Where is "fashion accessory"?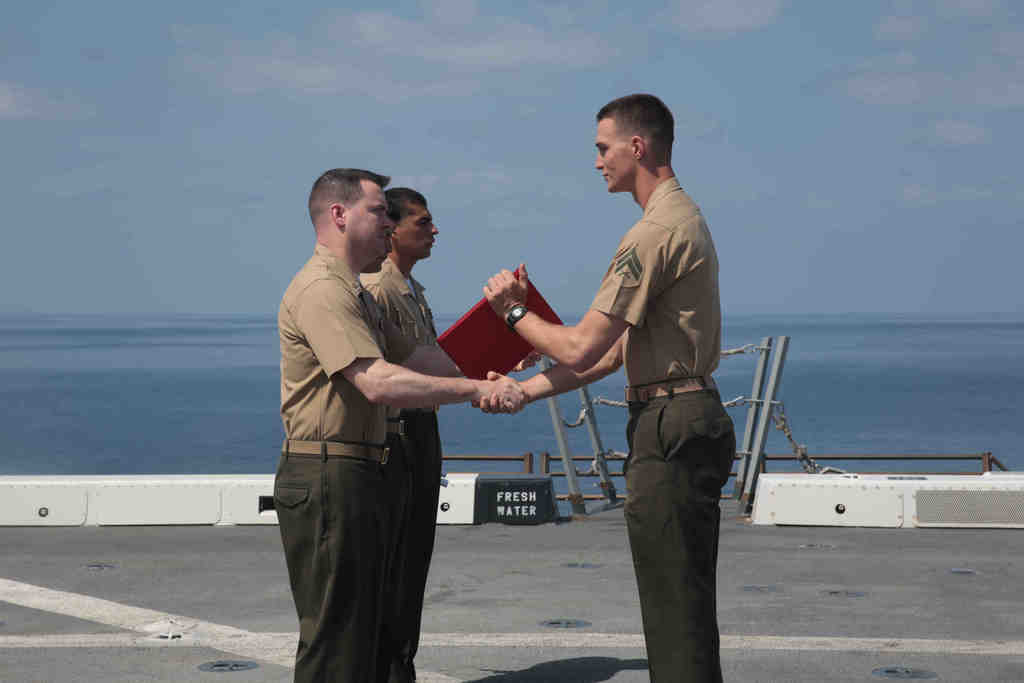
x1=508, y1=306, x2=527, y2=335.
